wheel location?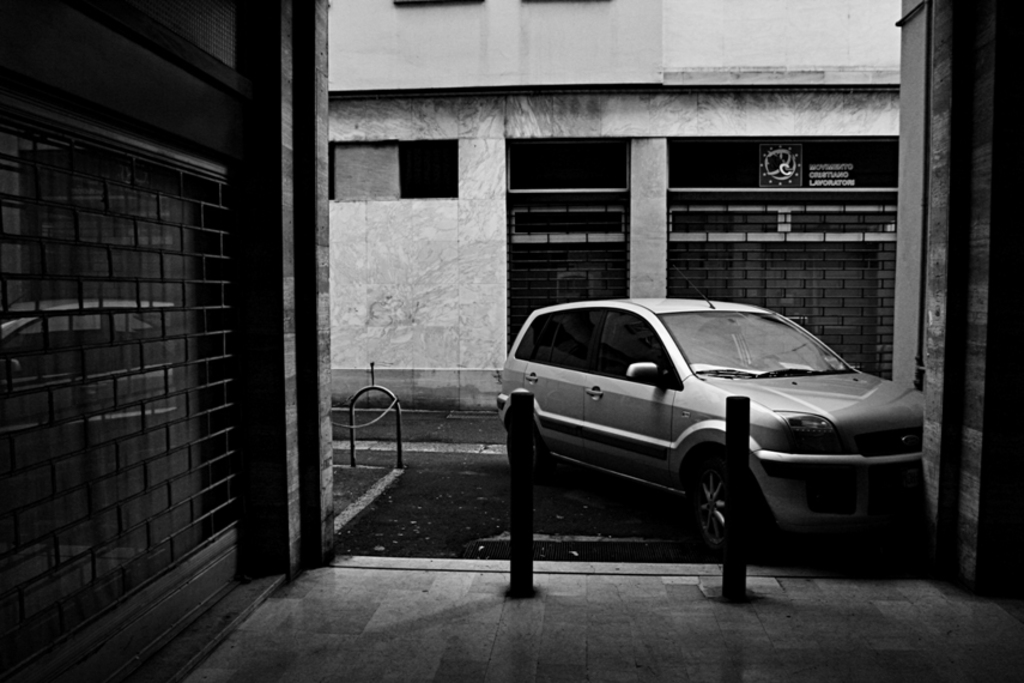
left=751, top=352, right=783, bottom=365
